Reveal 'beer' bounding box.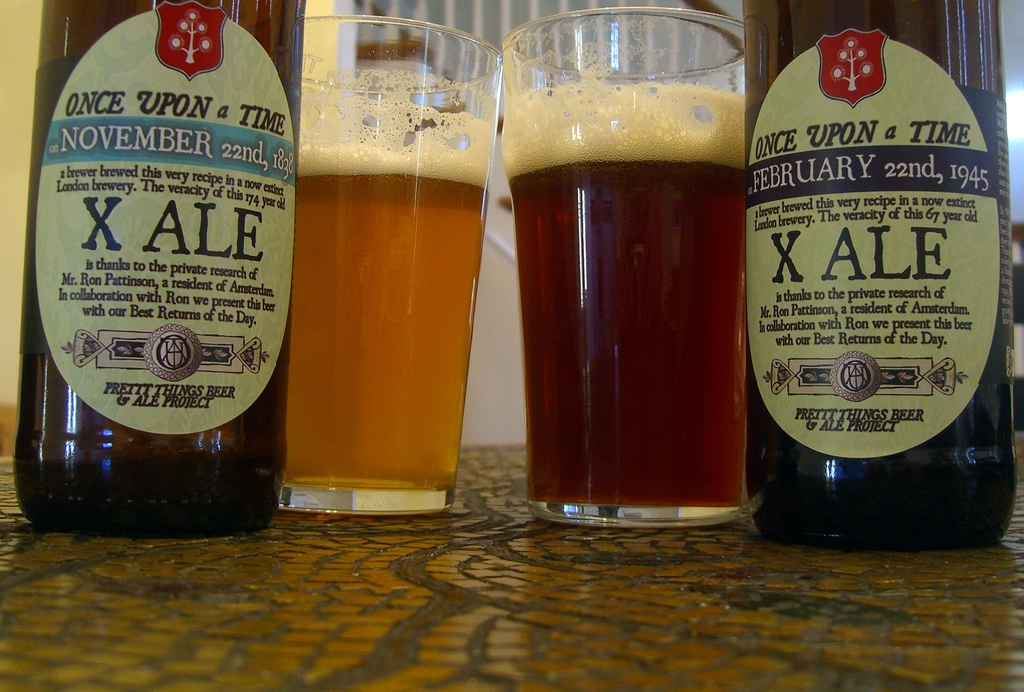
Revealed: box(745, 3, 1016, 554).
